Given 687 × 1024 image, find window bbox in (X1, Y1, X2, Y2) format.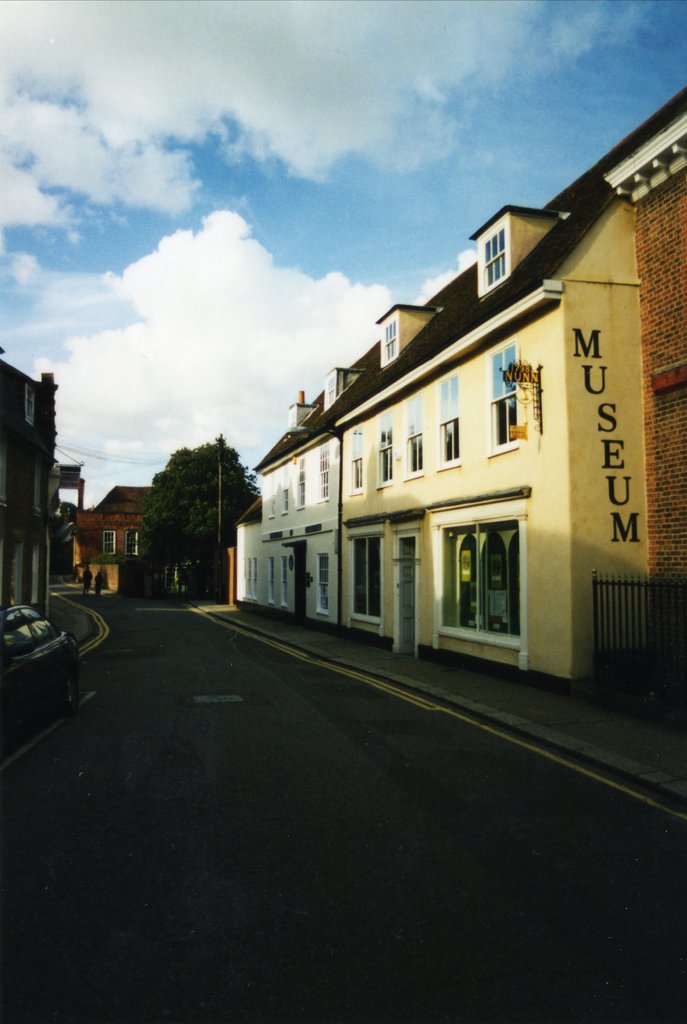
(344, 424, 364, 499).
